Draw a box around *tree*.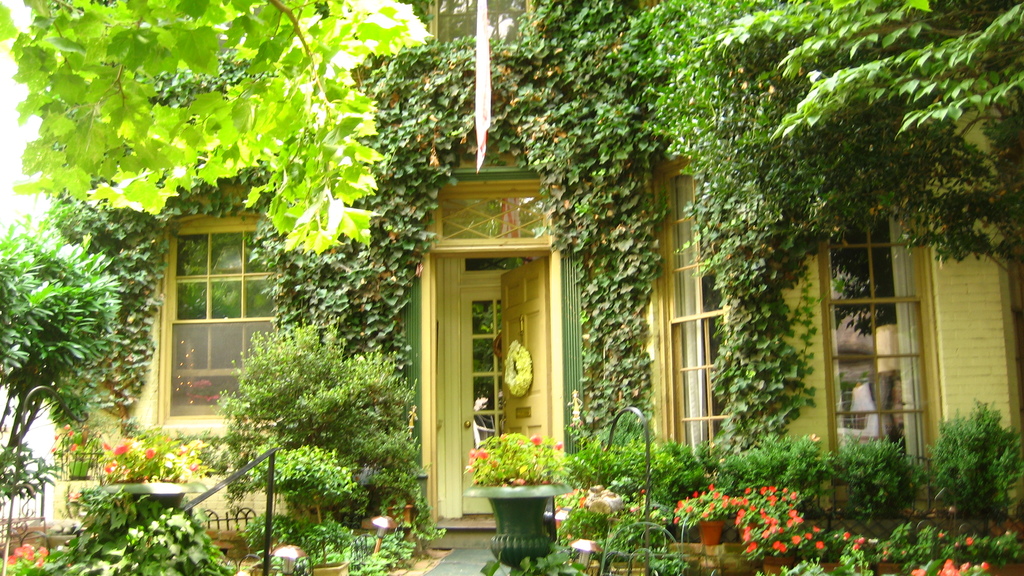
(0,212,118,518).
